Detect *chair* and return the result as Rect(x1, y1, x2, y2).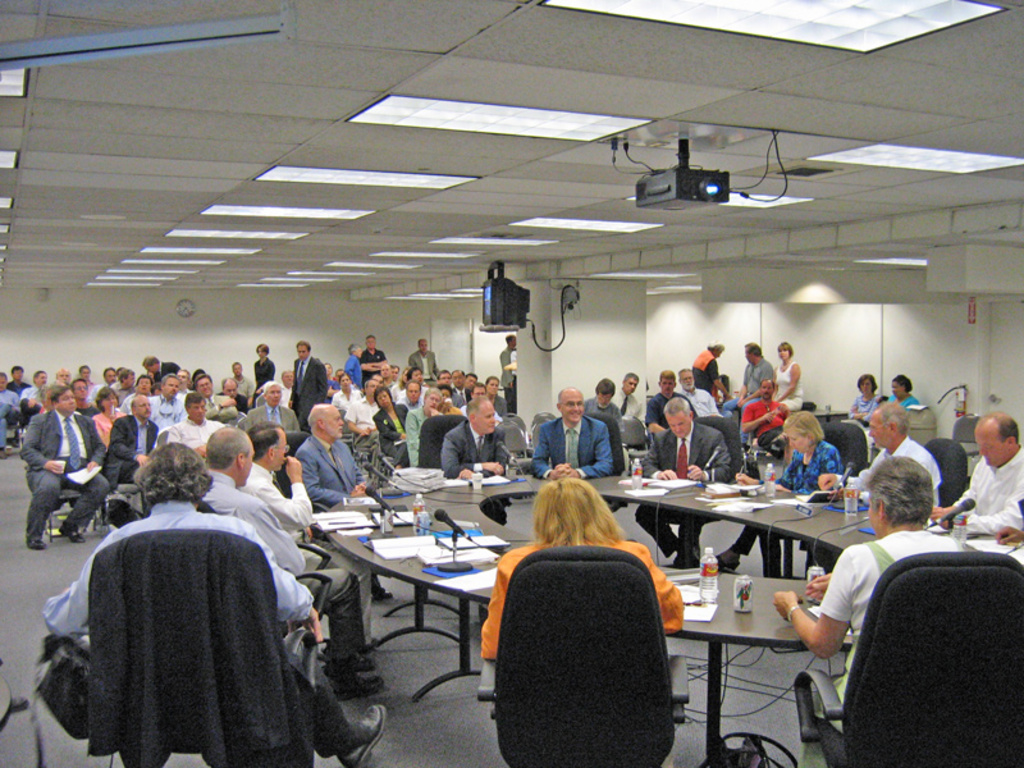
Rect(620, 412, 652, 468).
